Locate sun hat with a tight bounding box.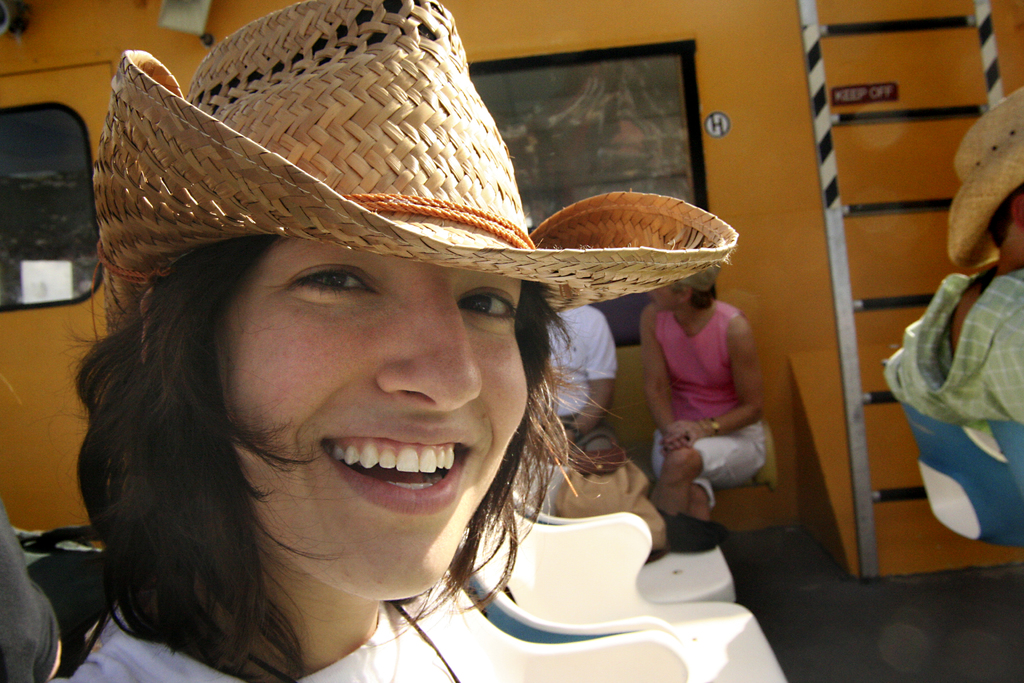
pyautogui.locateOnScreen(681, 258, 721, 291).
